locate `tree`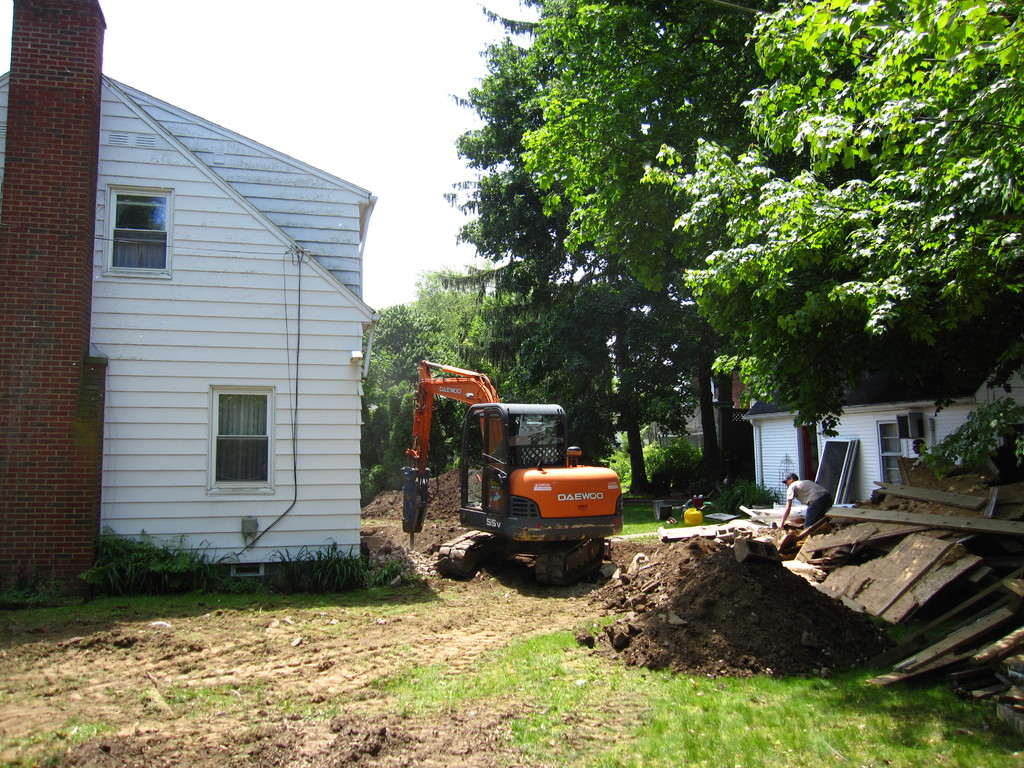
{"left": 640, "top": 0, "right": 1023, "bottom": 419}
